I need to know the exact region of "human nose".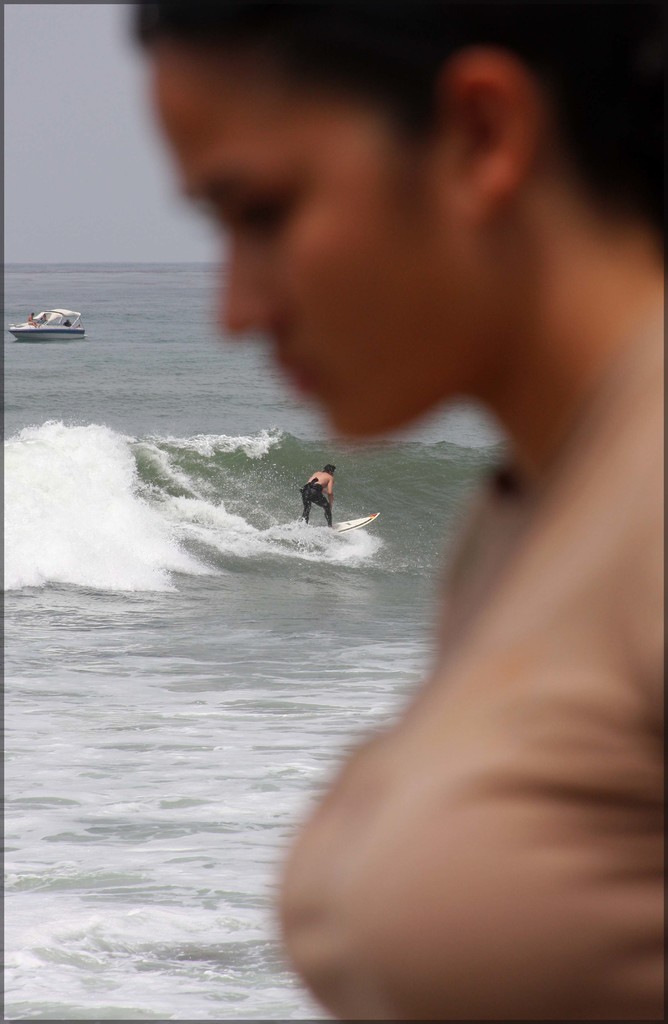
Region: <region>216, 236, 279, 337</region>.
